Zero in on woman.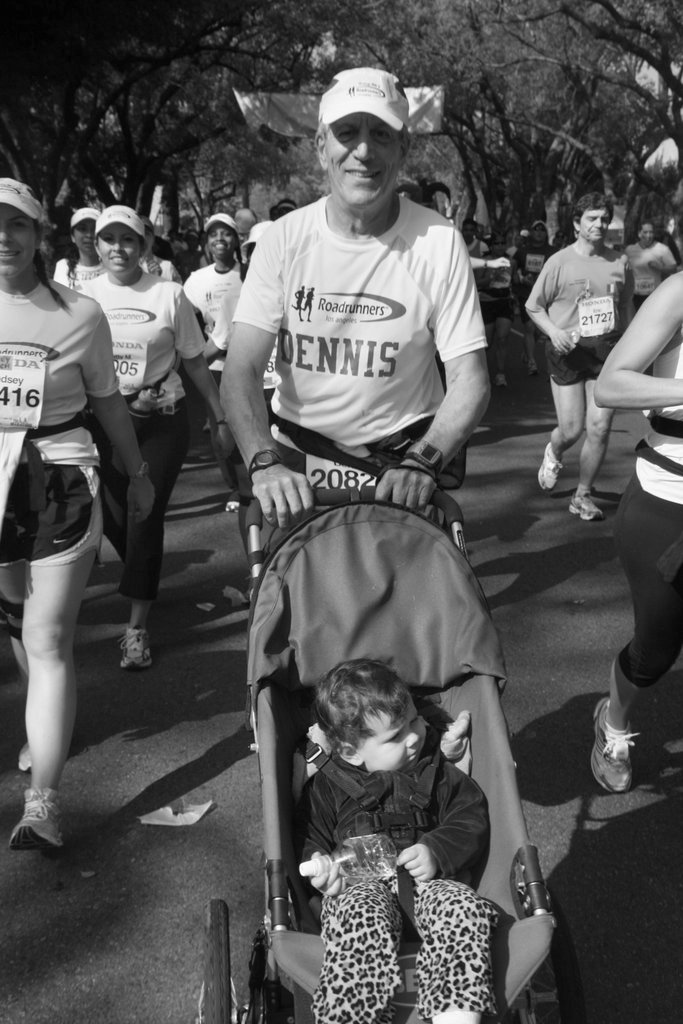
Zeroed in: (184, 212, 247, 385).
